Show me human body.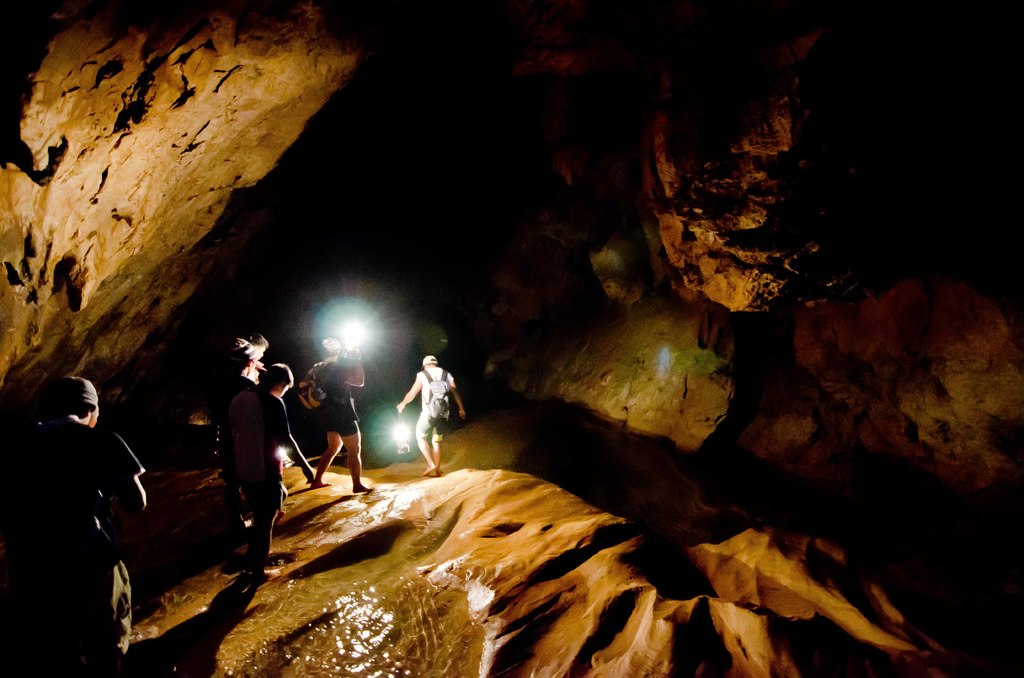
human body is here: l=11, t=371, r=158, b=675.
